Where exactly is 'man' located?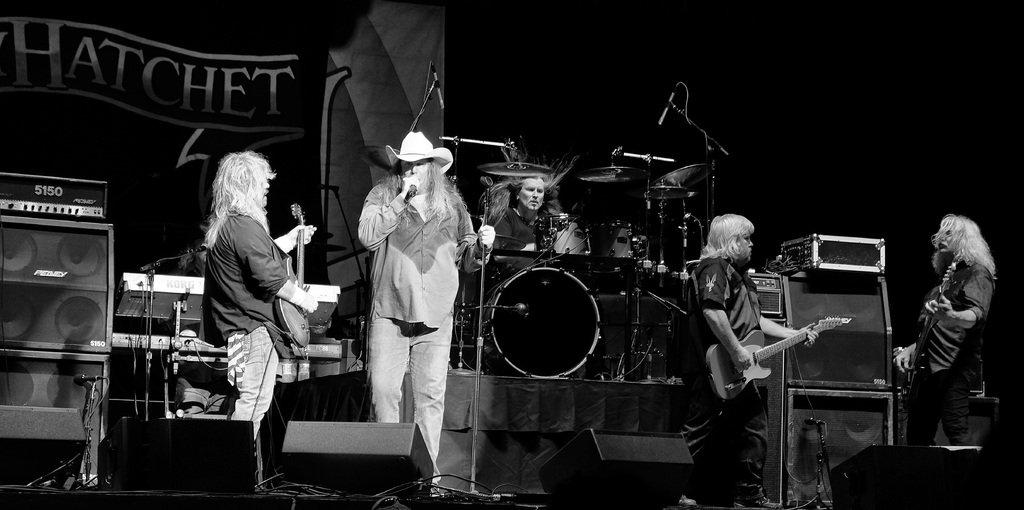
Its bounding box is bbox=[676, 212, 819, 509].
